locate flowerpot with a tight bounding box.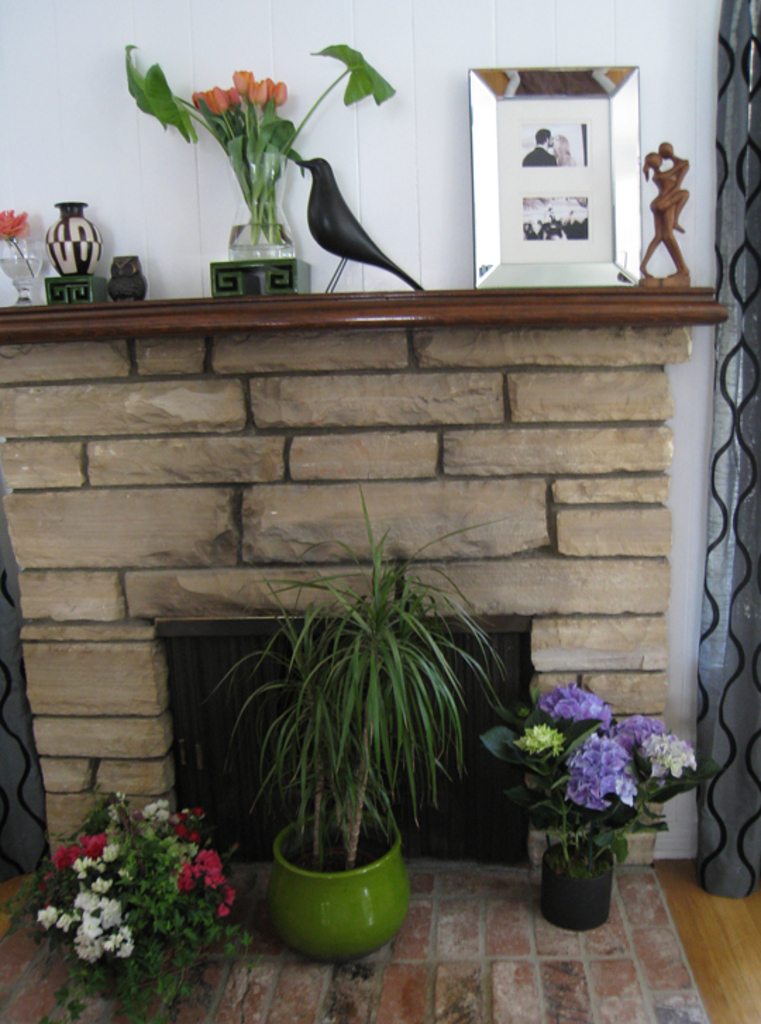
bbox(266, 807, 409, 962).
